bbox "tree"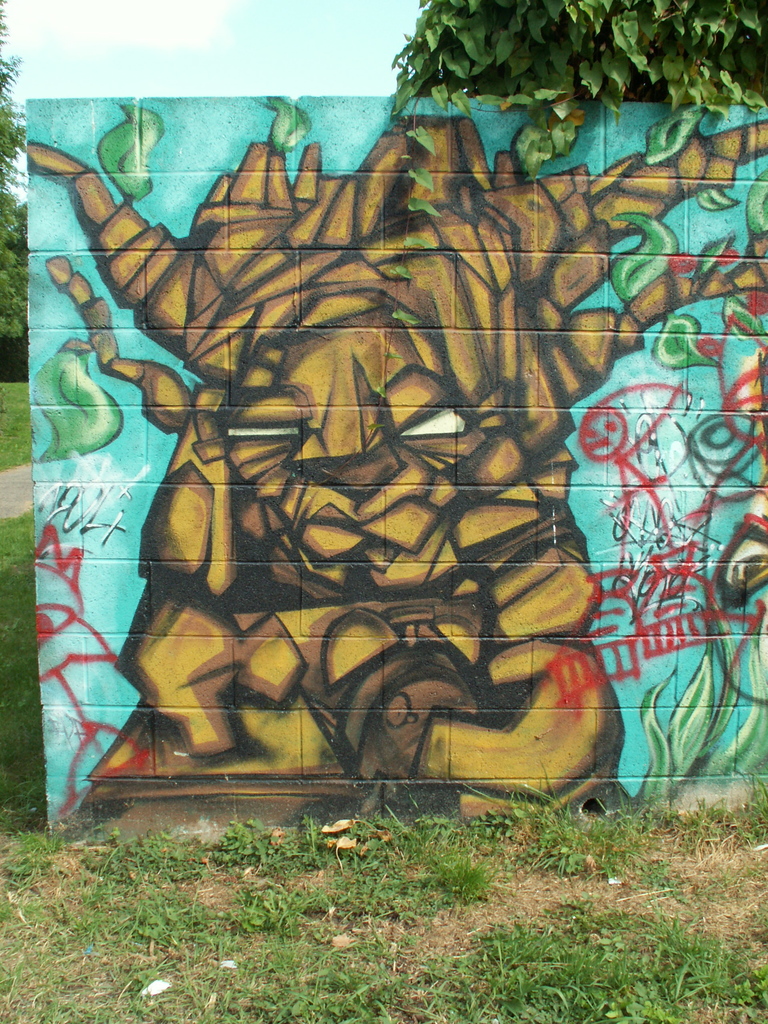
l=355, t=13, r=700, b=128
